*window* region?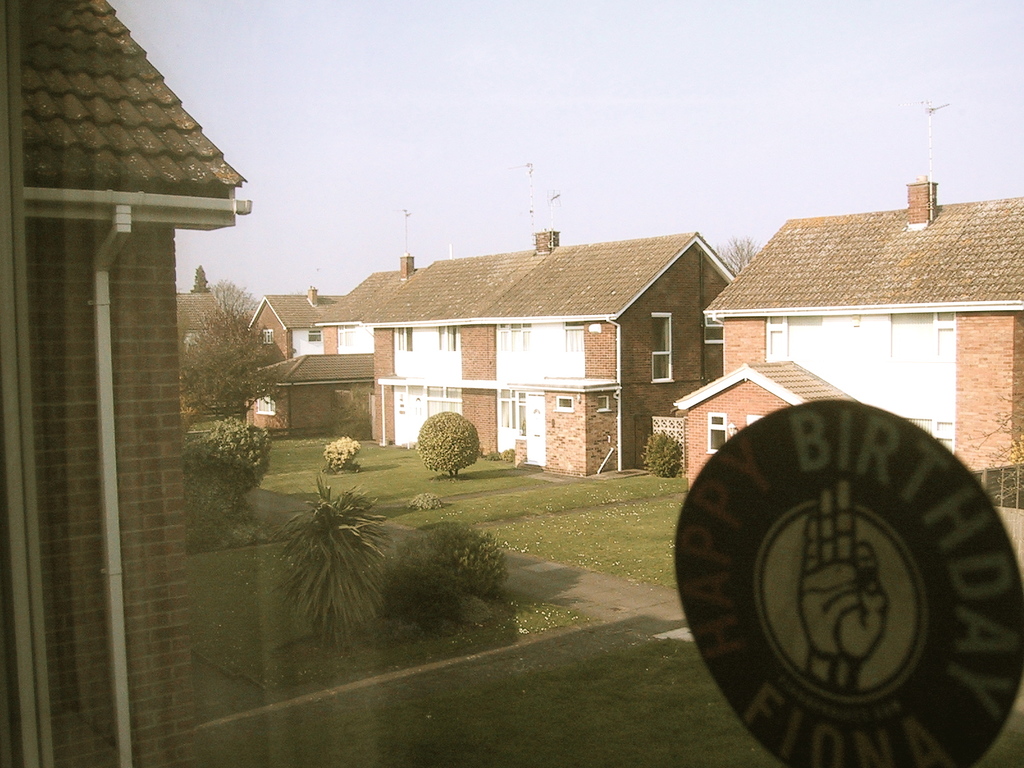
pyautogui.locateOnScreen(259, 397, 280, 419)
